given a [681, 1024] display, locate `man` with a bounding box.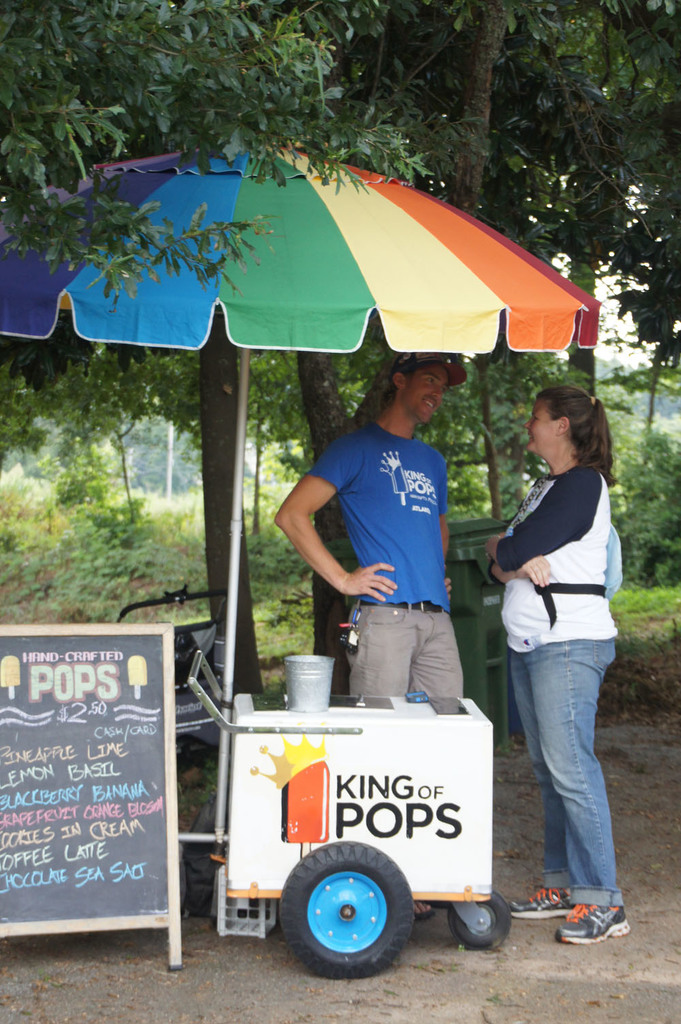
Located: [left=287, top=356, right=497, bottom=732].
